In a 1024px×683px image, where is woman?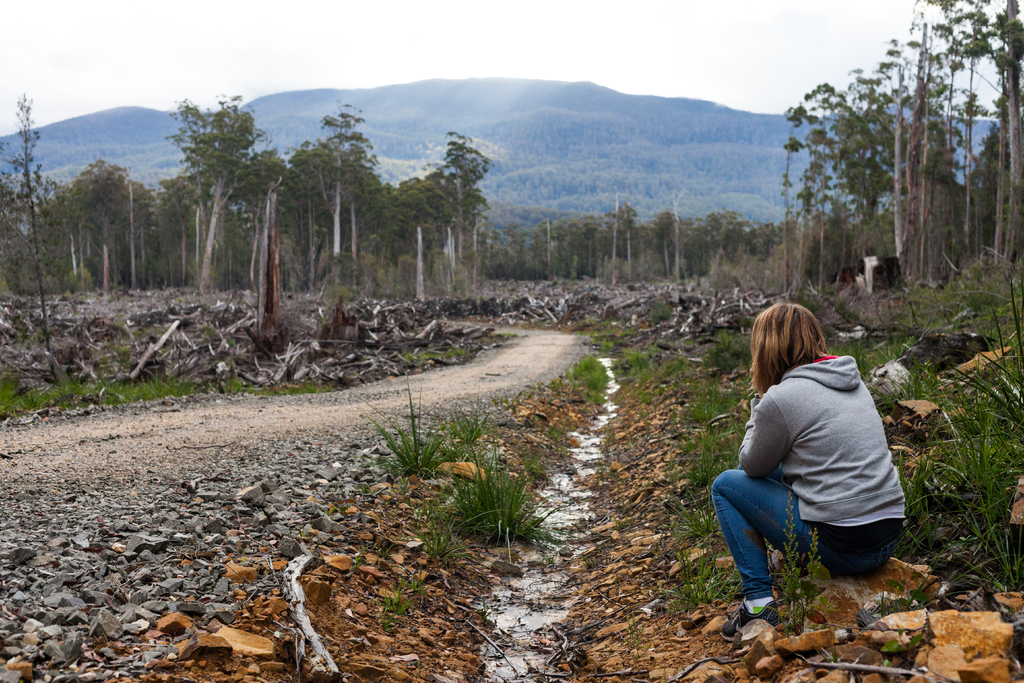
[x1=707, y1=283, x2=911, y2=630].
